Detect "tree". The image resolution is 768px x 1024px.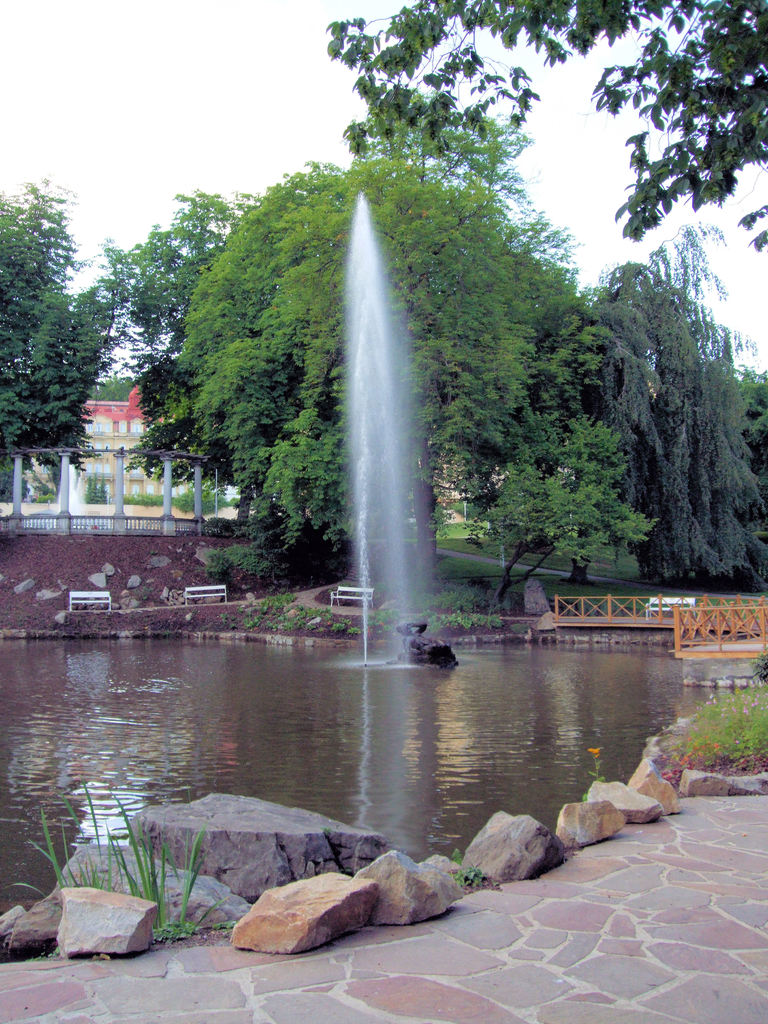
0 180 111 476.
